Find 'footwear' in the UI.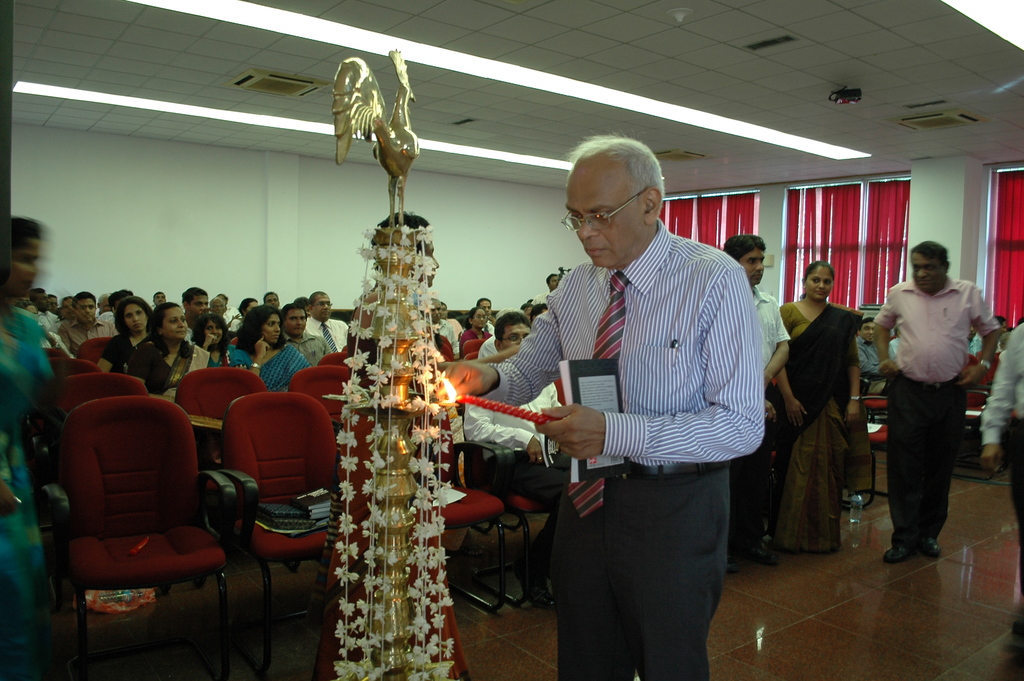
UI element at rect(724, 556, 741, 573).
